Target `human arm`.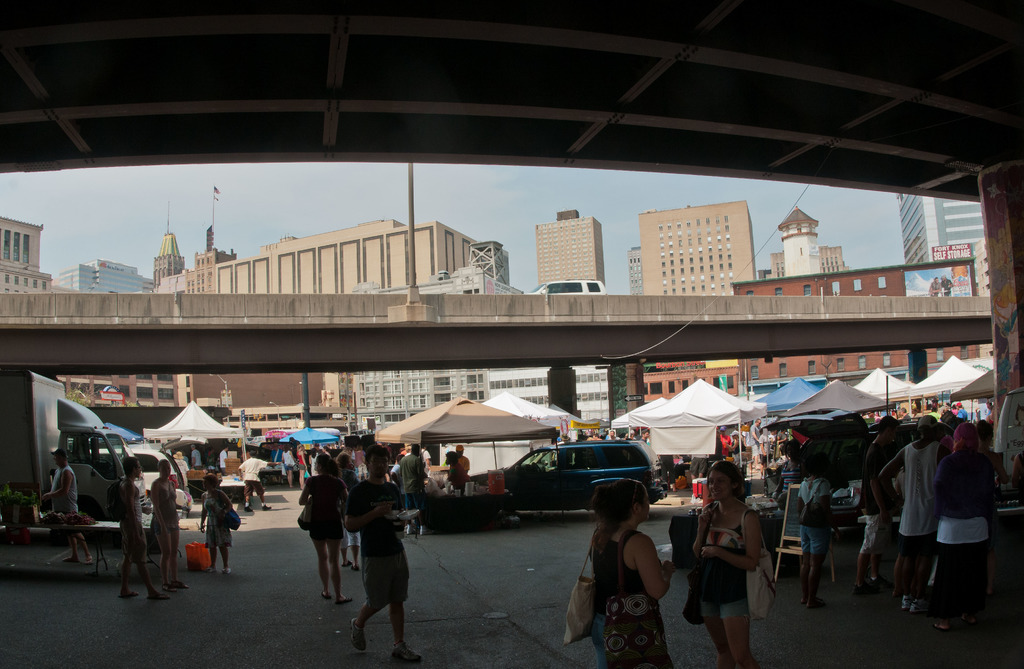
Target region: 198/497/203/533.
